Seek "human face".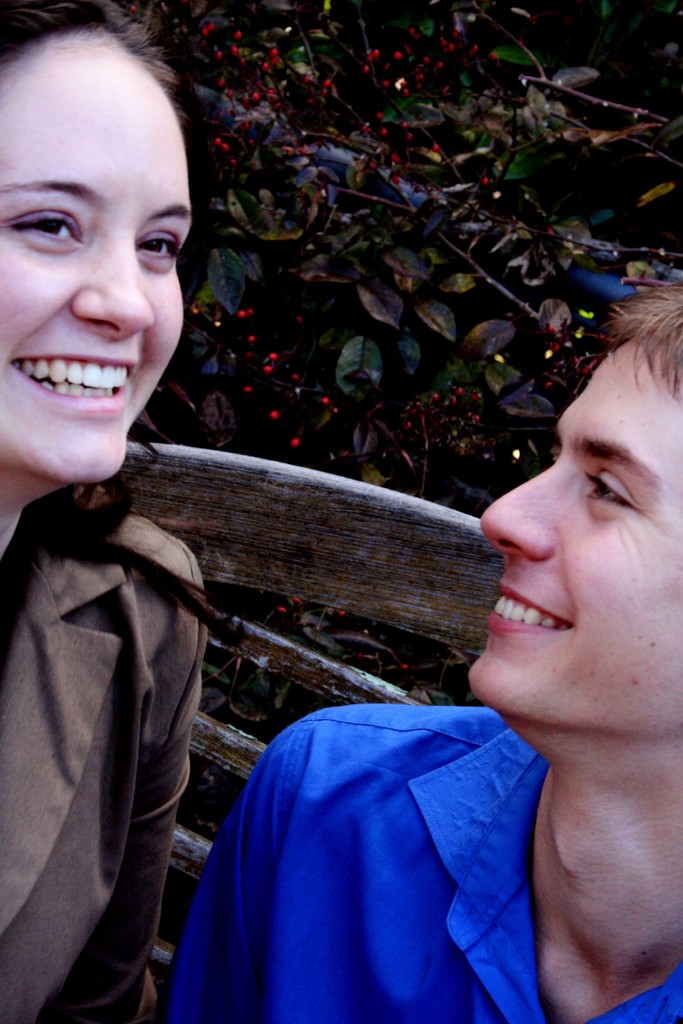
left=0, top=68, right=192, bottom=477.
